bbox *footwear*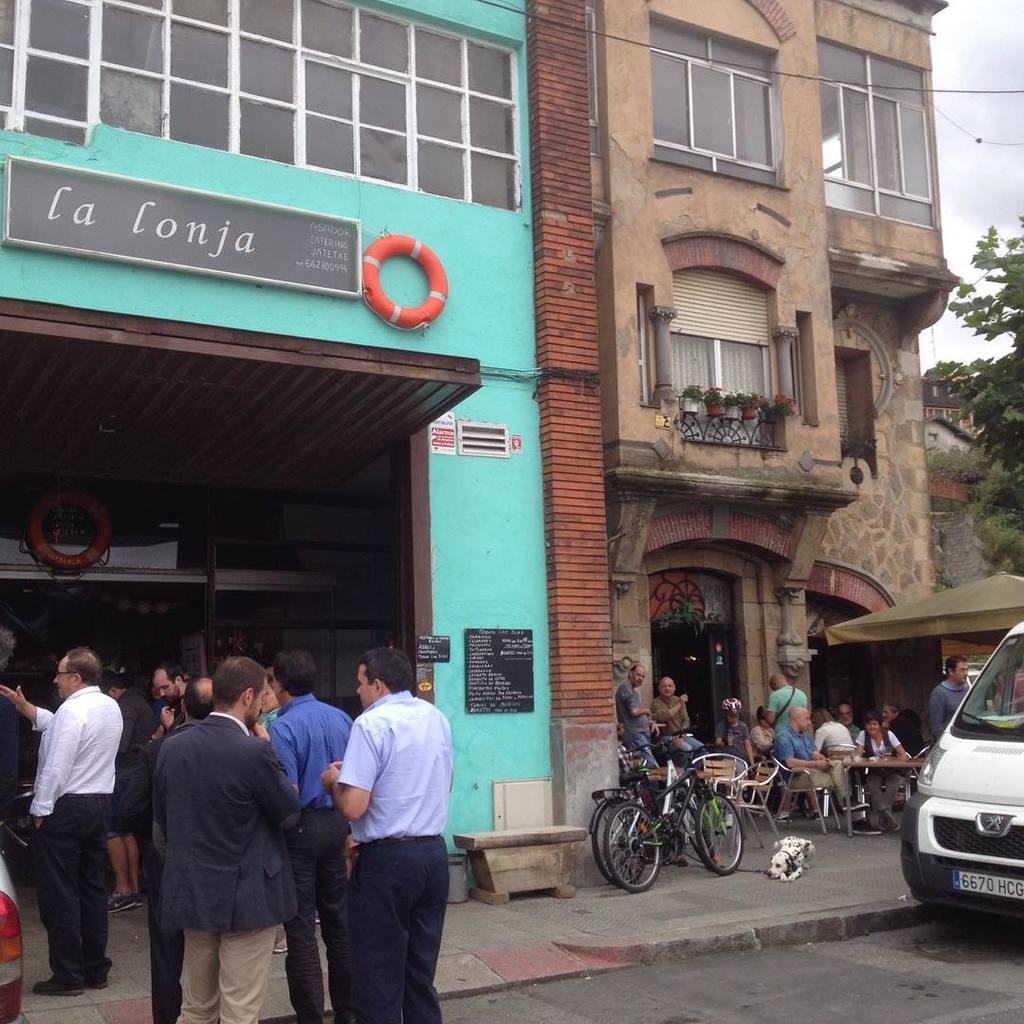
[274, 933, 293, 955]
